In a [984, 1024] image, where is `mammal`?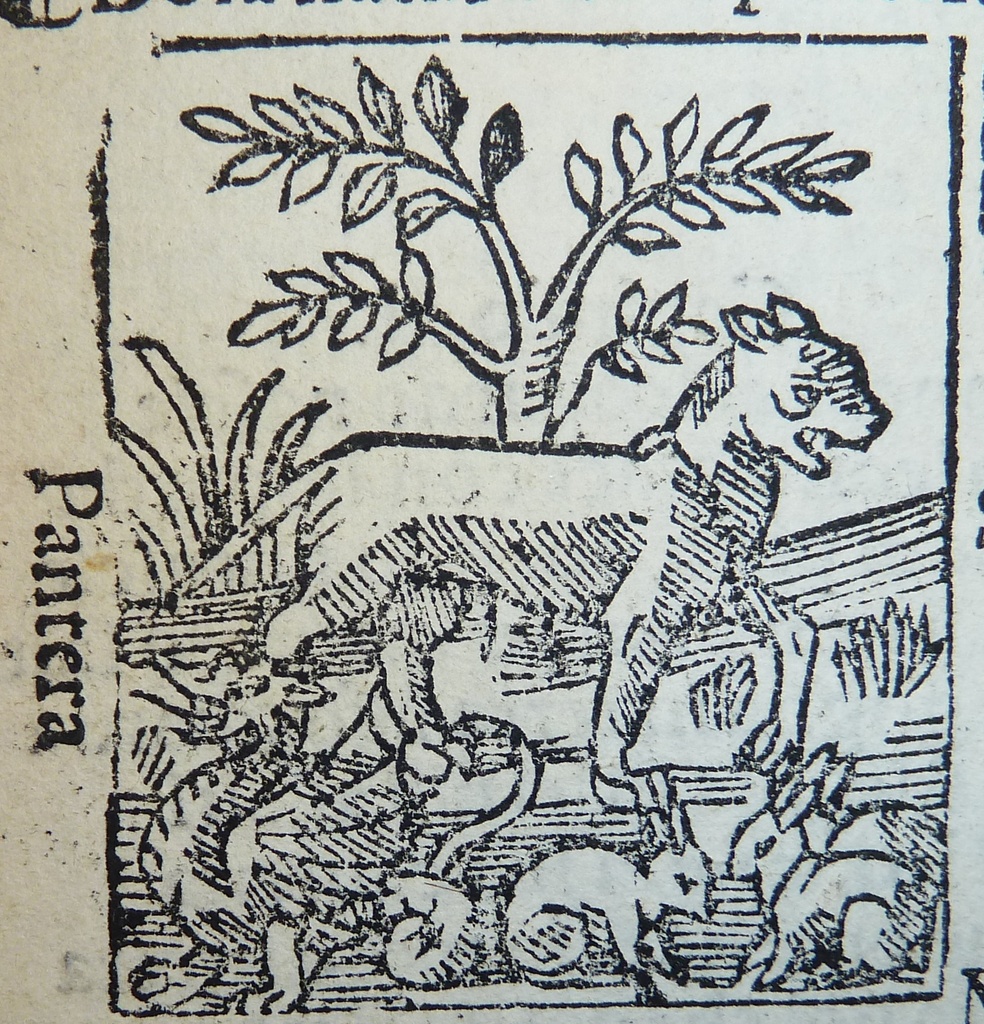
bbox=[196, 248, 833, 816].
